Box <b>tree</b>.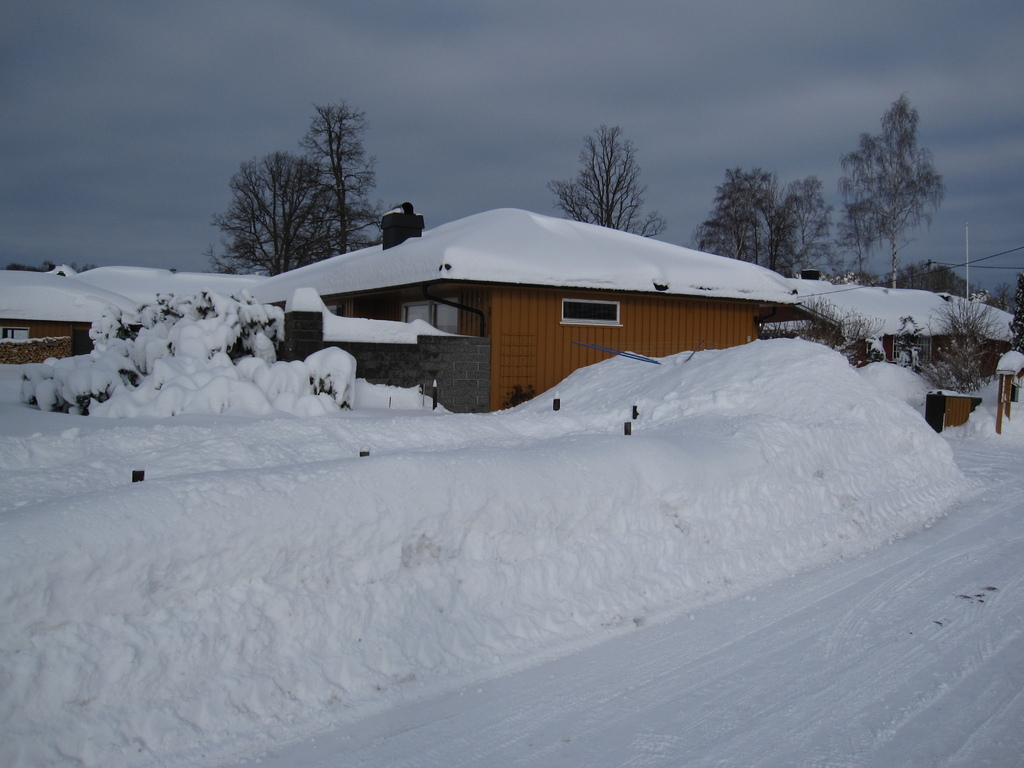
{"left": 764, "top": 295, "right": 887, "bottom": 371}.
